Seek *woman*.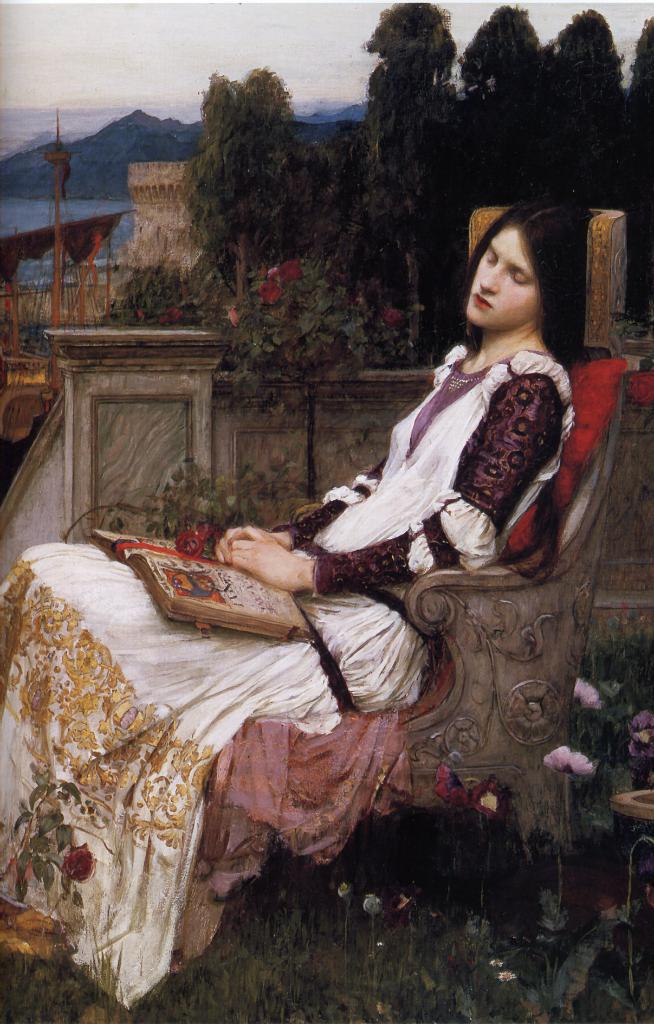
detection(0, 193, 619, 1002).
